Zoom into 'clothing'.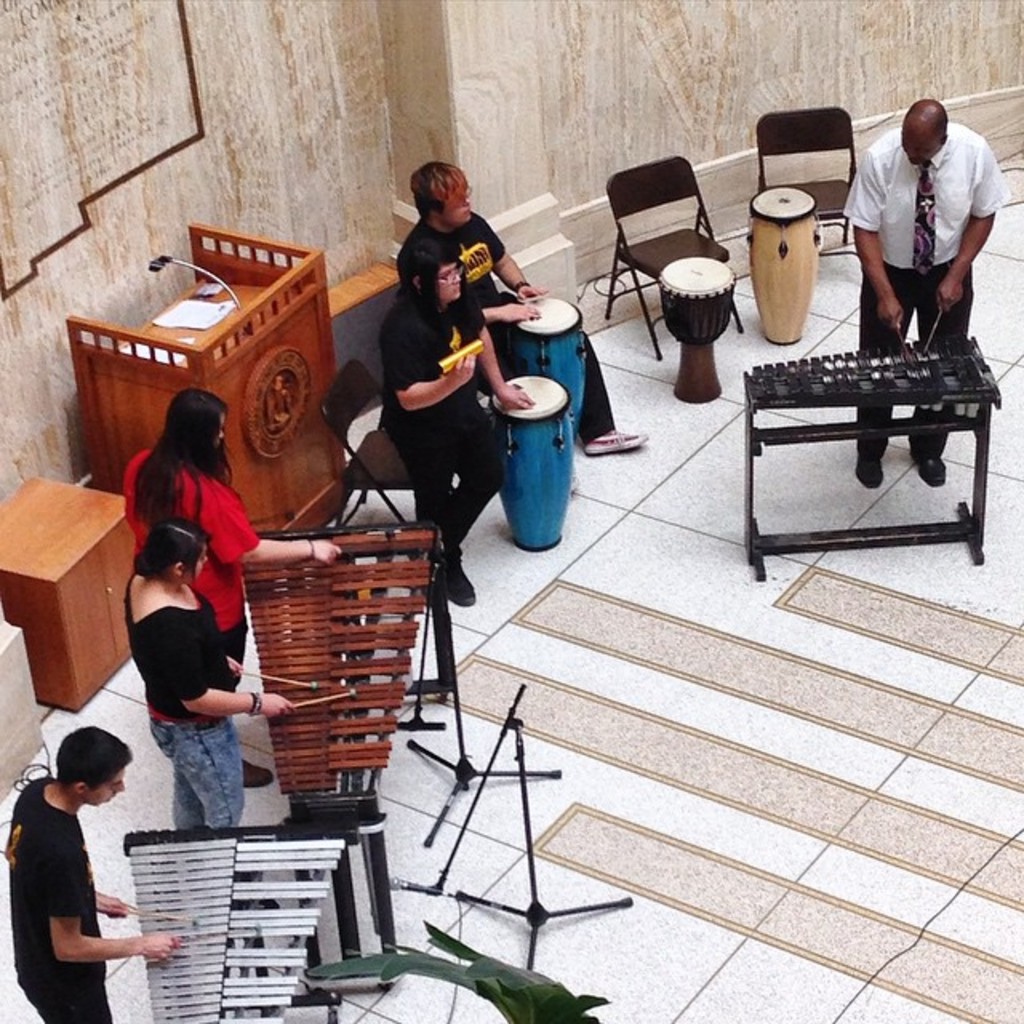
Zoom target: 402,205,616,445.
